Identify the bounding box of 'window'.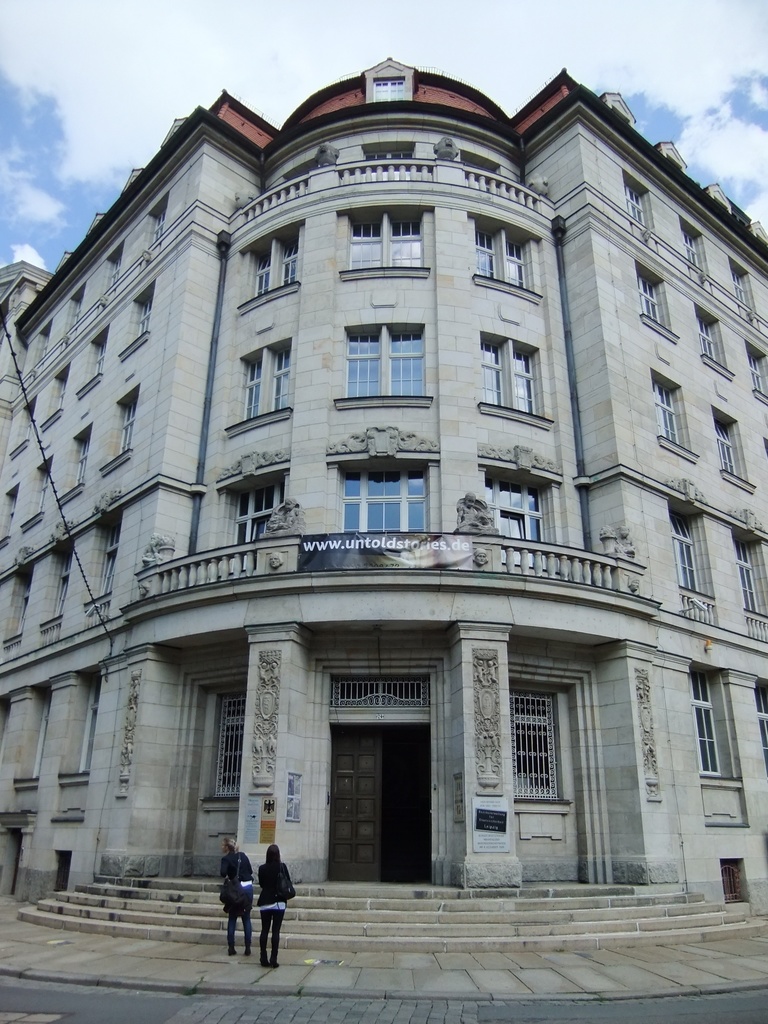
<box>65,285,81,341</box>.
